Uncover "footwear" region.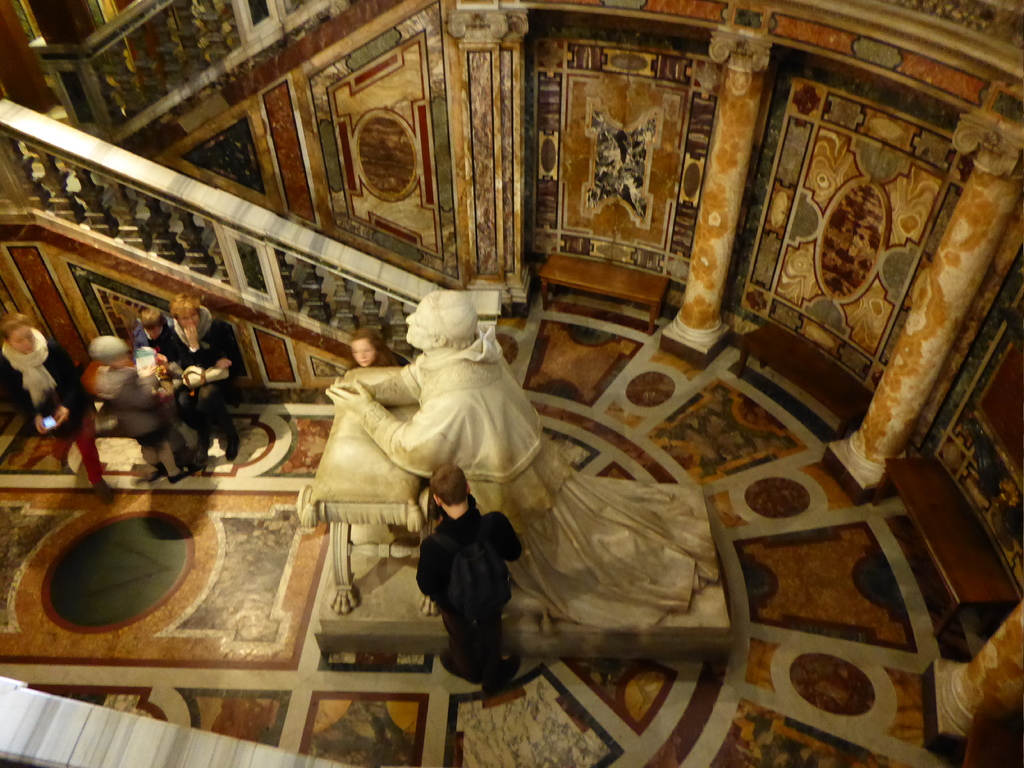
Uncovered: 164/466/196/490.
